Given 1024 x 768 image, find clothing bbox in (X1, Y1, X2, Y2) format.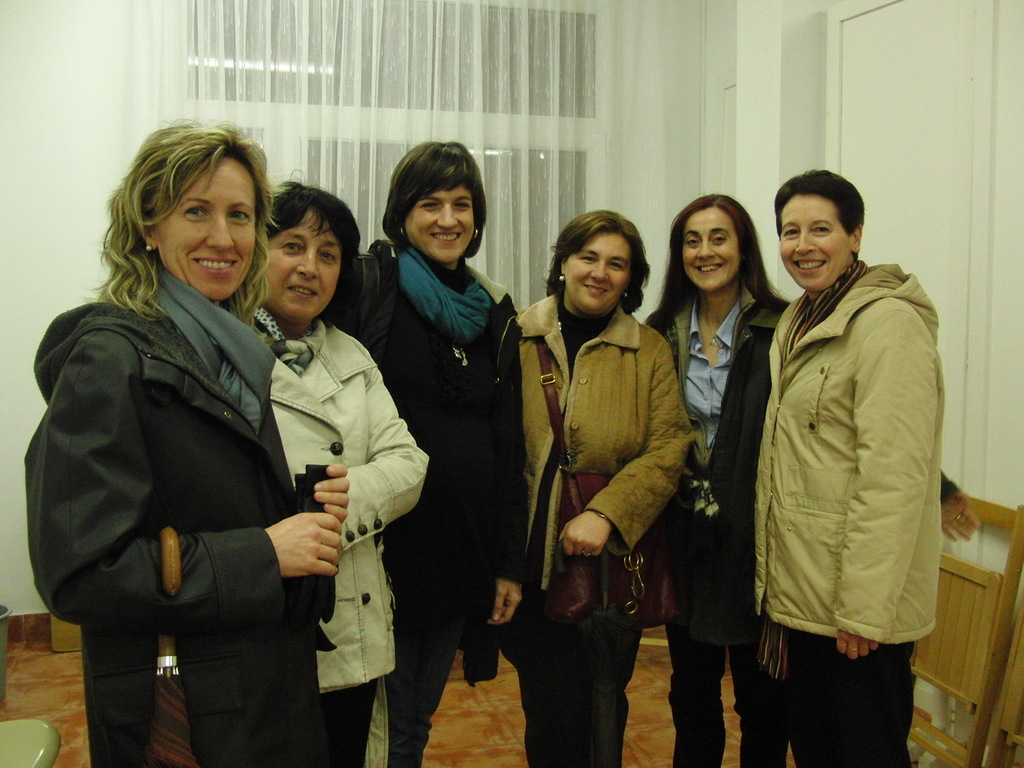
(366, 238, 530, 767).
